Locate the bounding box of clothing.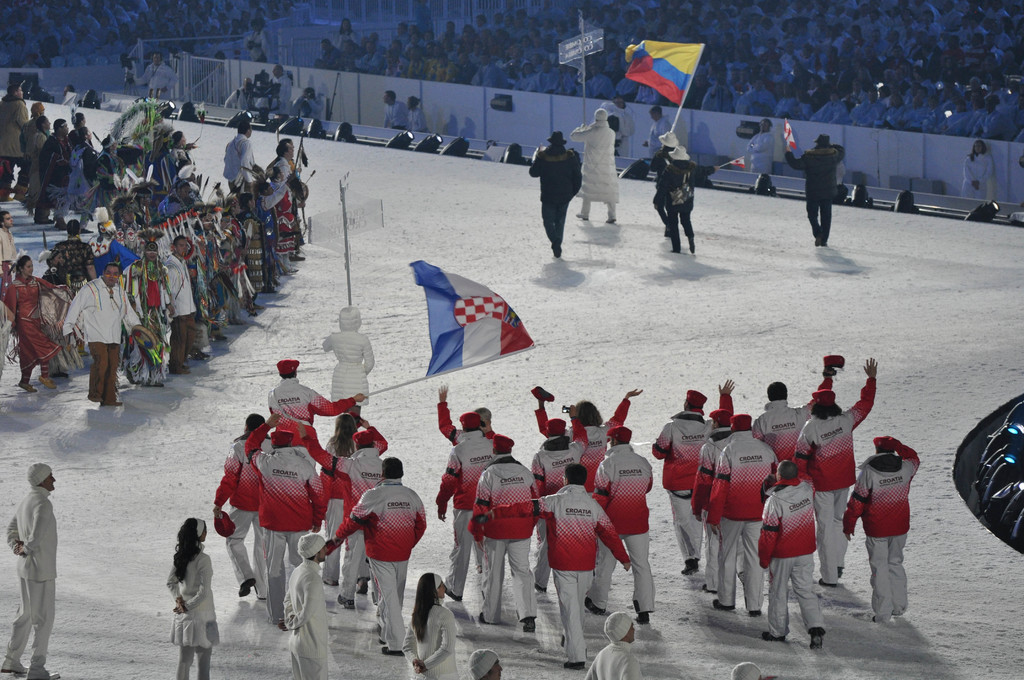
Bounding box: rect(392, 104, 419, 135).
